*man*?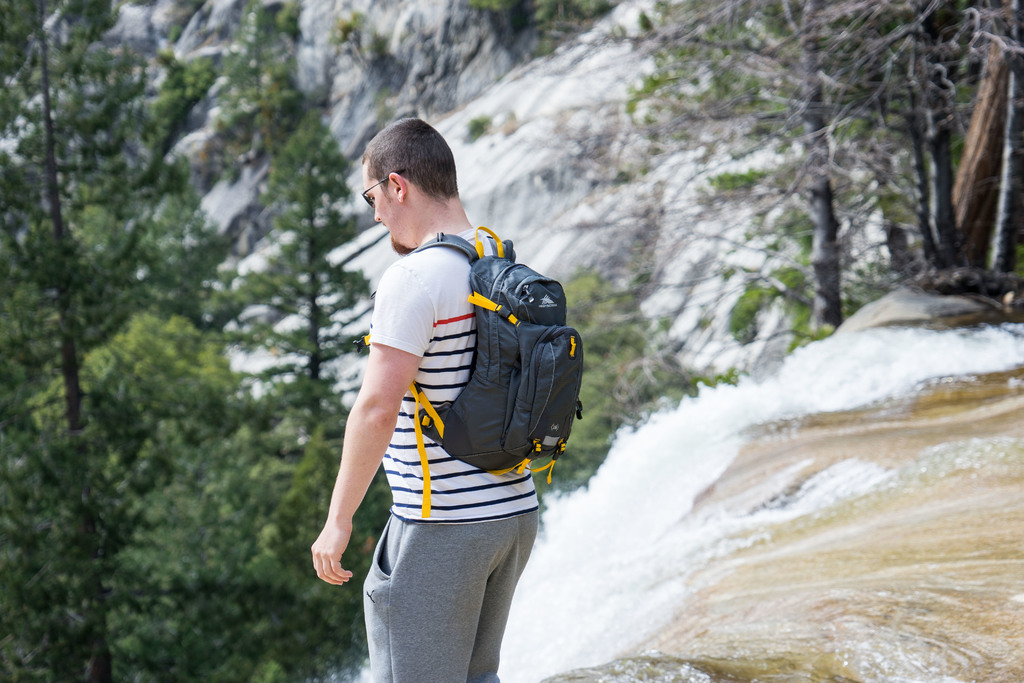
Rect(317, 140, 598, 616)
